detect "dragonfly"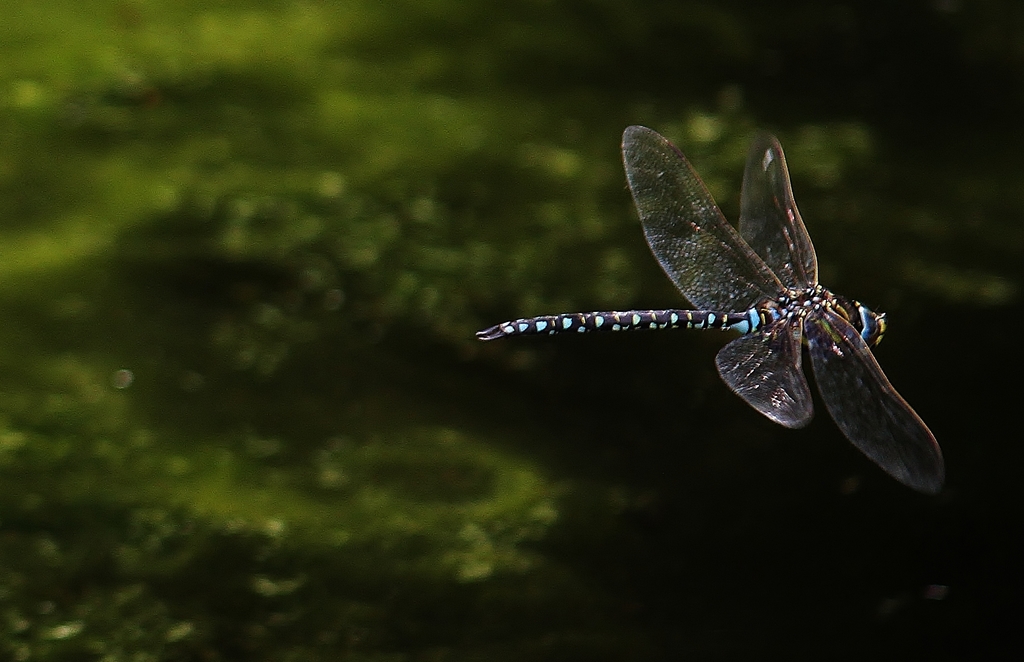
locate(479, 121, 957, 483)
